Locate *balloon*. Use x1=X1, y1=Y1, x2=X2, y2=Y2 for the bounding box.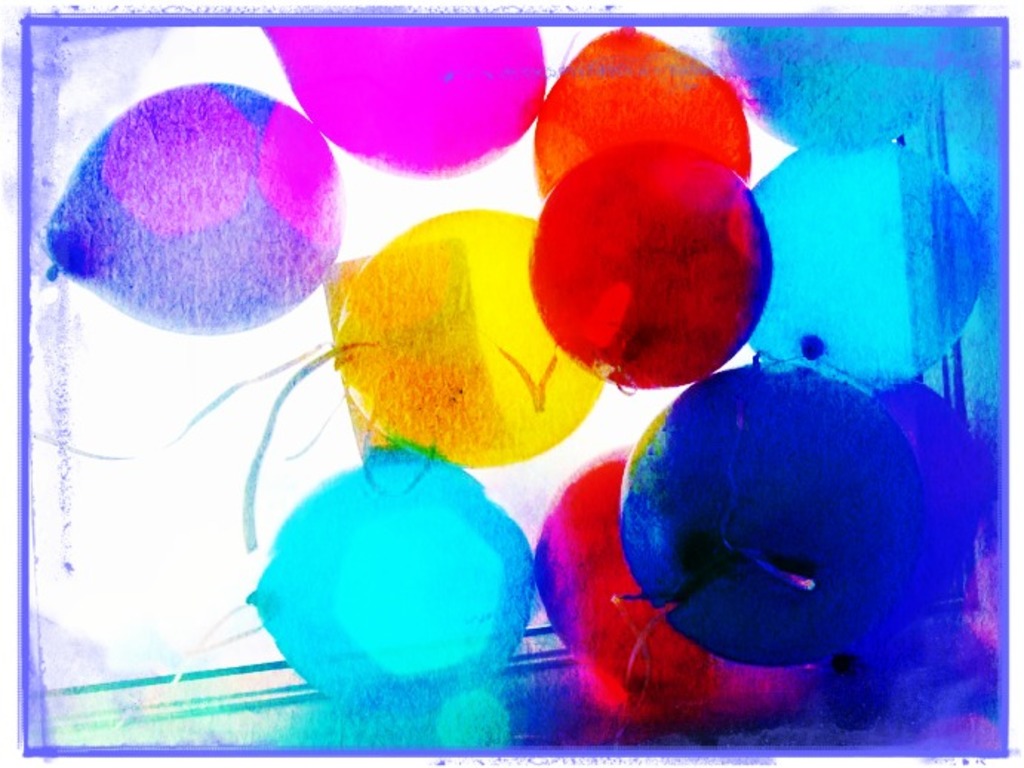
x1=258, y1=24, x2=550, y2=182.
